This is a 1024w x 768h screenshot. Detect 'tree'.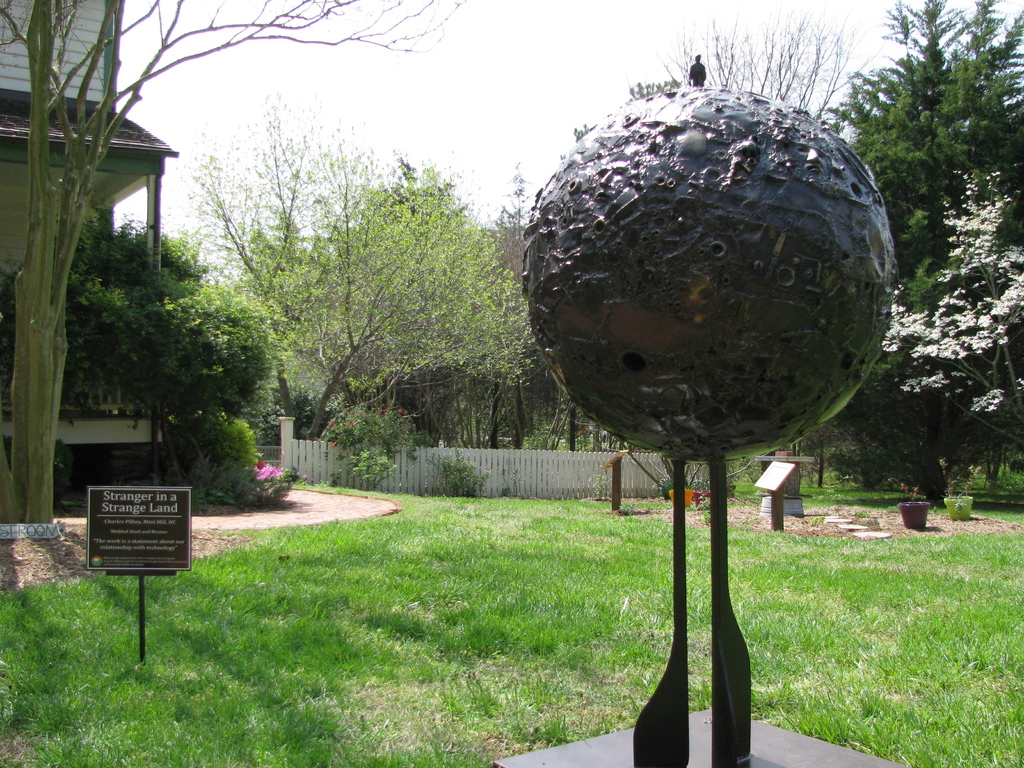
box=[652, 0, 902, 131].
